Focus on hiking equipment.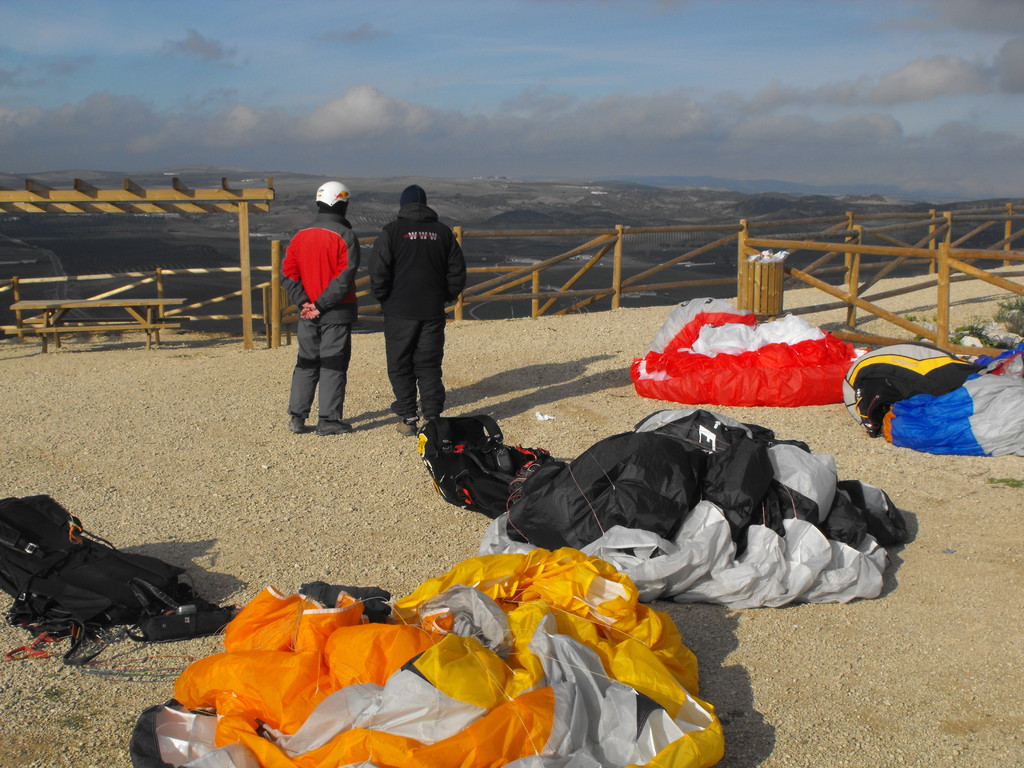
Focused at <region>118, 543, 726, 767</region>.
